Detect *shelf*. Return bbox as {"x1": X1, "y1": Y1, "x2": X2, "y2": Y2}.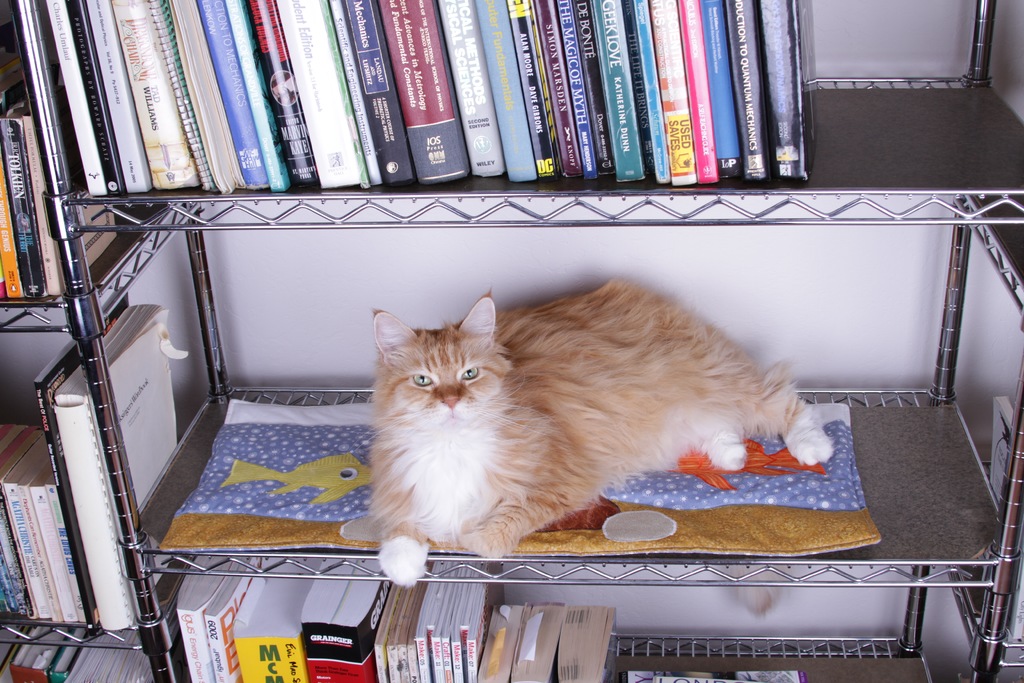
{"x1": 6, "y1": 0, "x2": 1023, "y2": 682}.
